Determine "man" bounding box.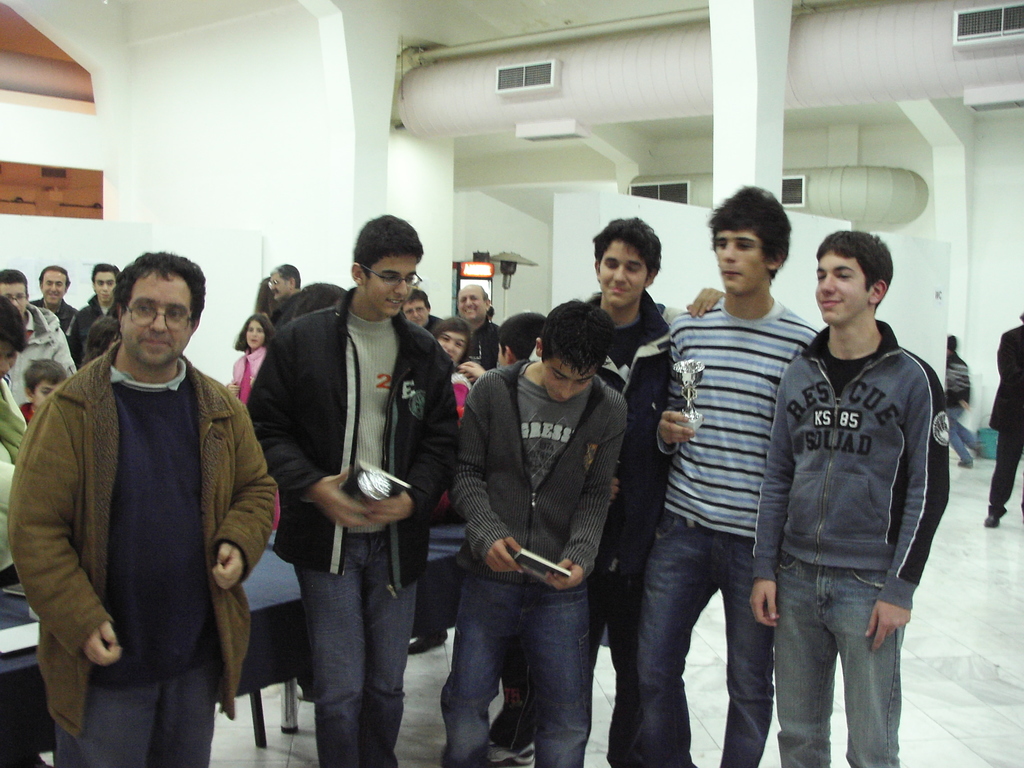
Determined: Rect(13, 218, 277, 756).
